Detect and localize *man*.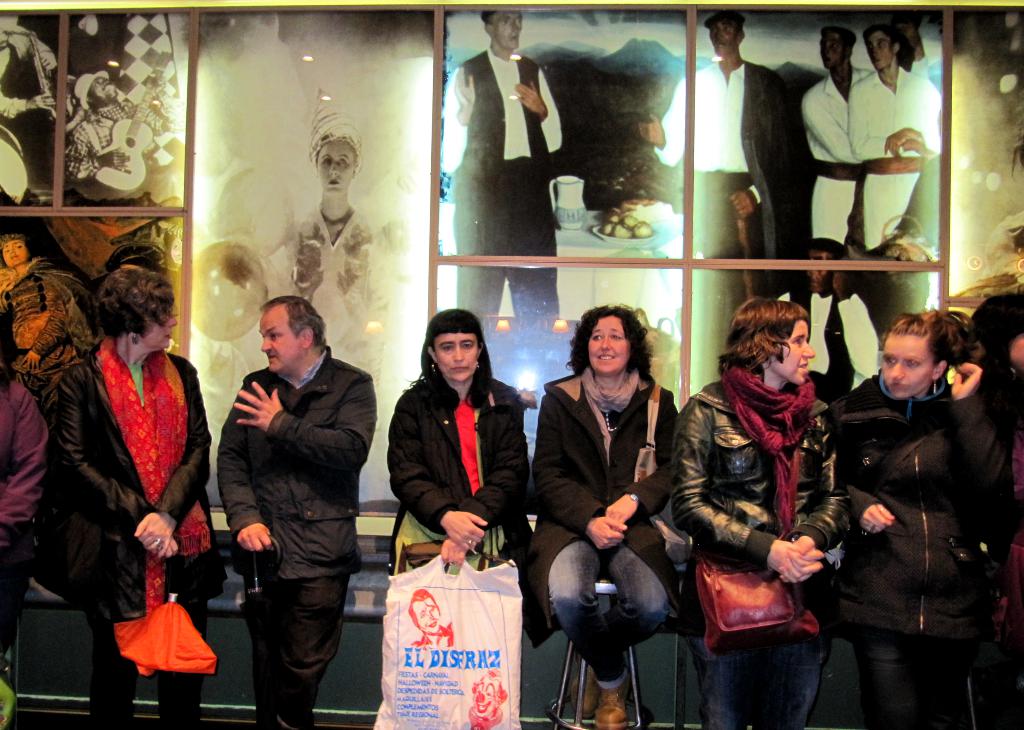
Localized at bbox=[442, 12, 562, 394].
